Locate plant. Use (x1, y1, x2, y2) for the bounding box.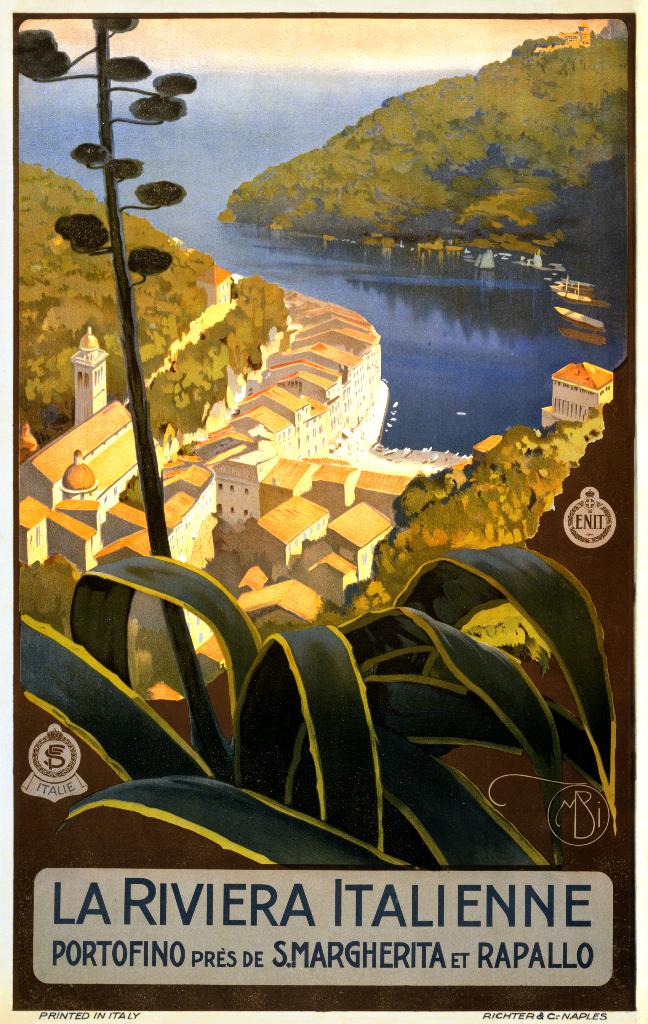
(82, 536, 579, 861).
